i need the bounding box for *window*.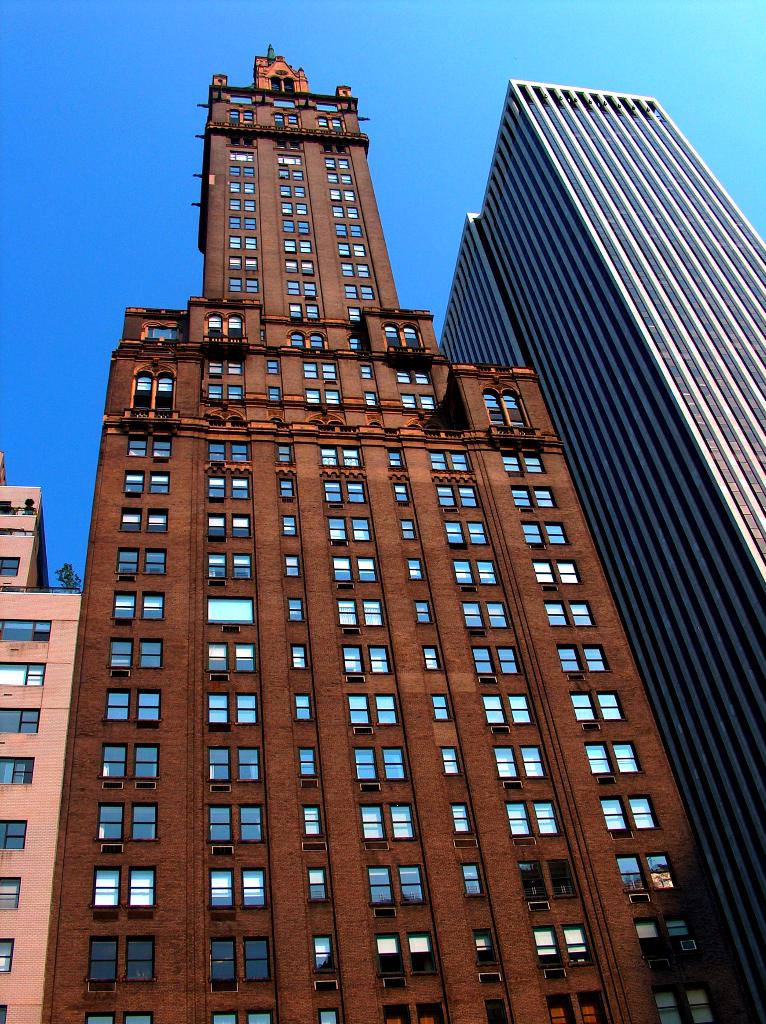
Here it is: pyautogui.locateOnScreen(636, 916, 710, 967).
